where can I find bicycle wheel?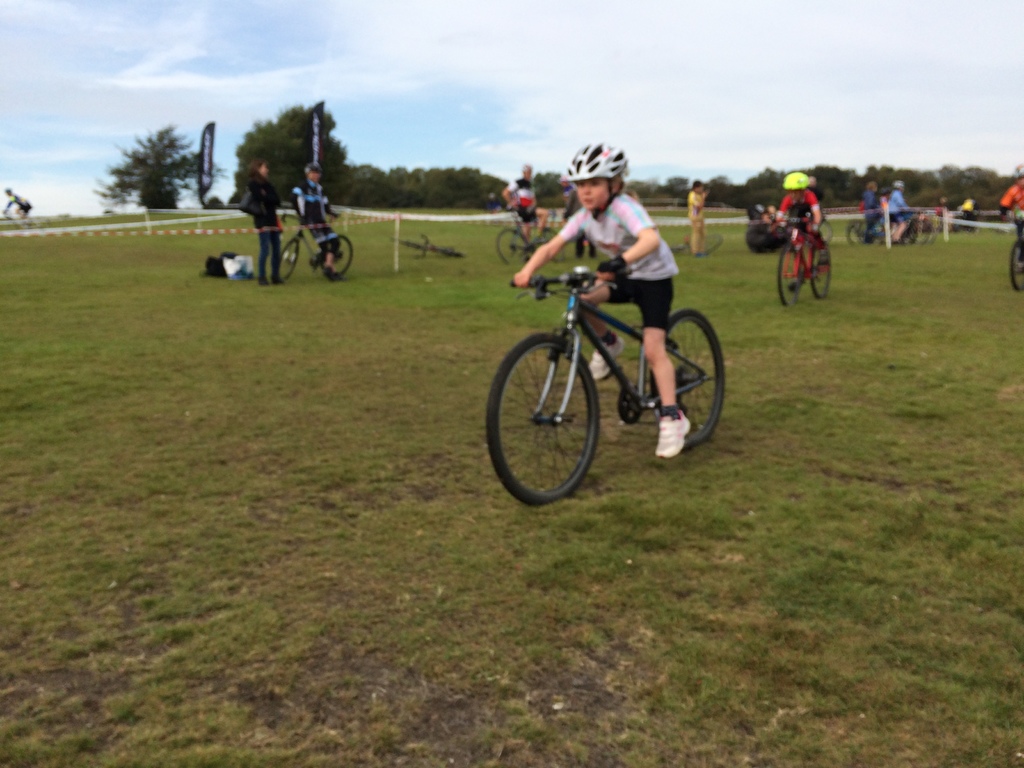
You can find it at <region>540, 227, 567, 263</region>.
